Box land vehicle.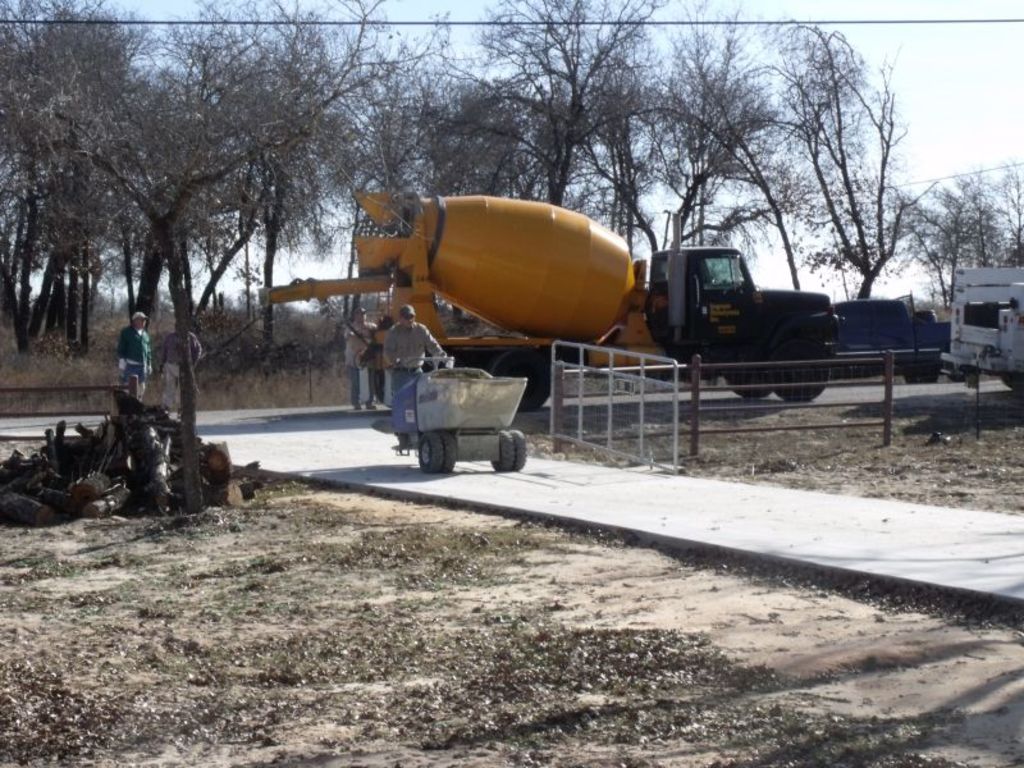
<region>826, 302, 952, 385</region>.
